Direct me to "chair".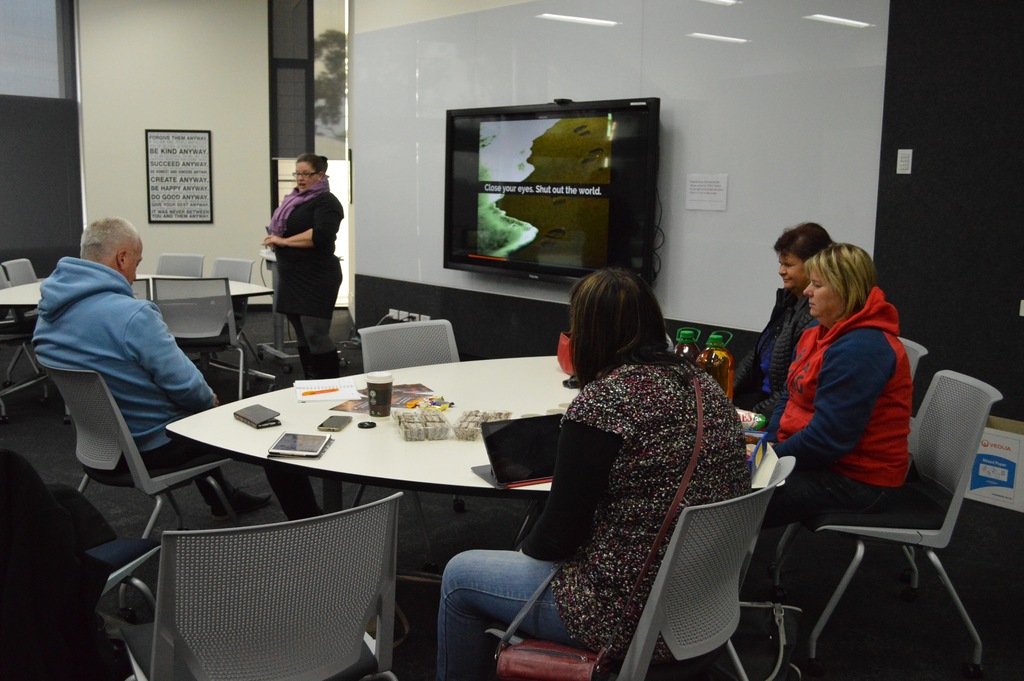
Direction: <region>117, 492, 400, 680</region>.
